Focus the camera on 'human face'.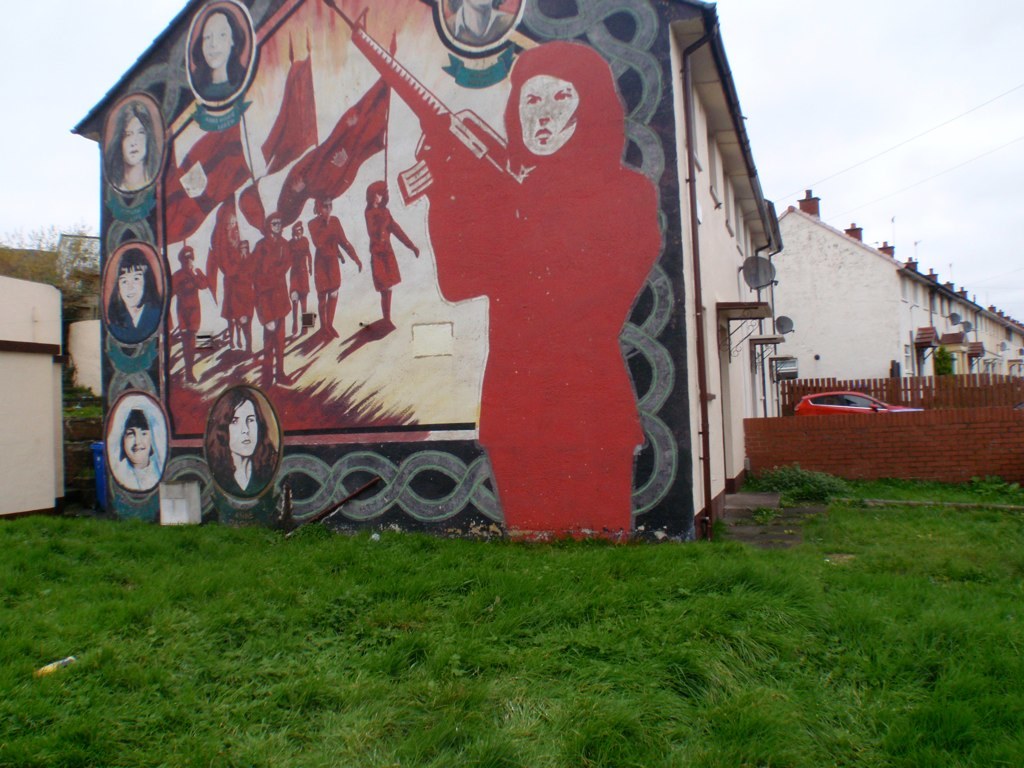
Focus region: select_region(228, 397, 262, 458).
